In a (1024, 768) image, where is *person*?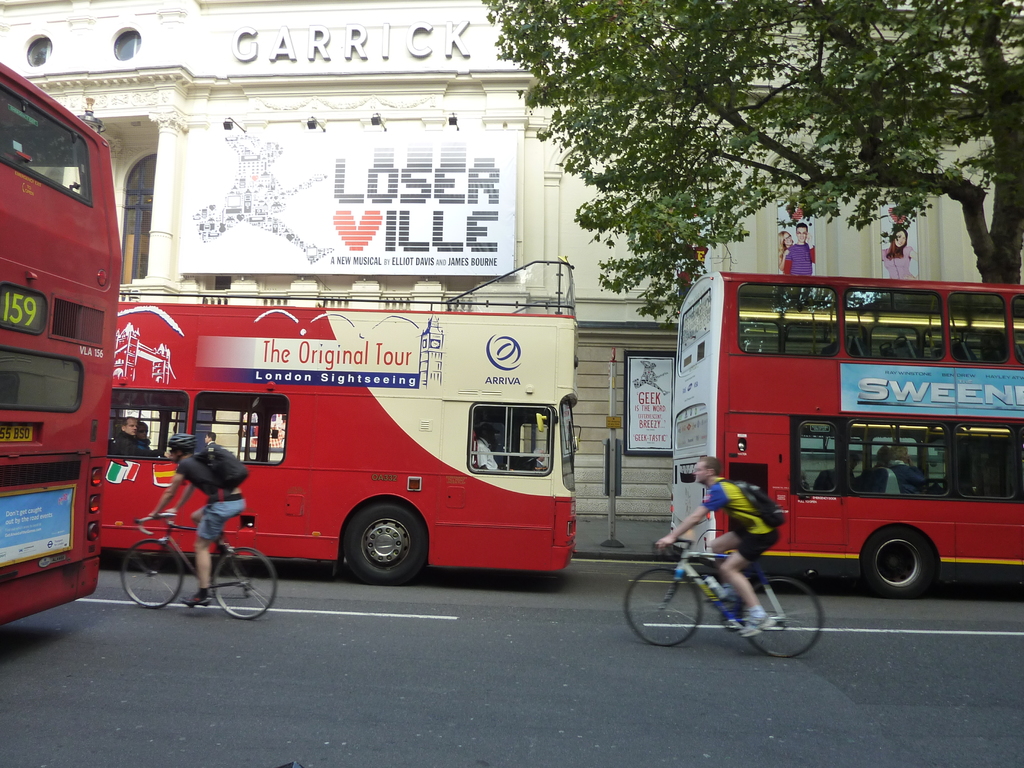
box=[476, 414, 511, 472].
